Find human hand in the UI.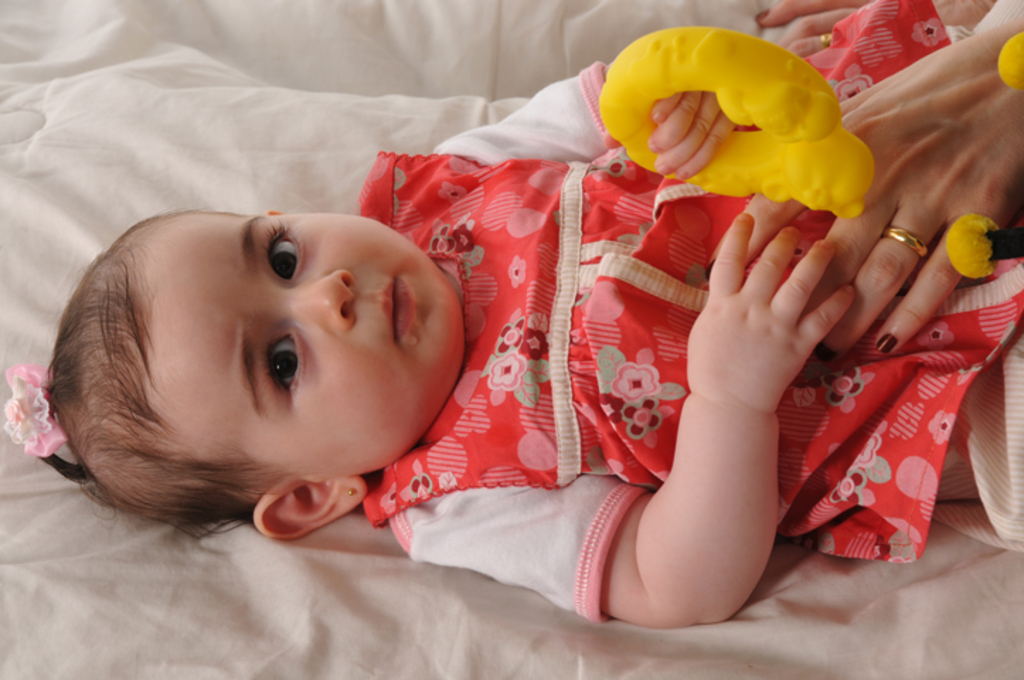
UI element at <box>642,86,741,183</box>.
